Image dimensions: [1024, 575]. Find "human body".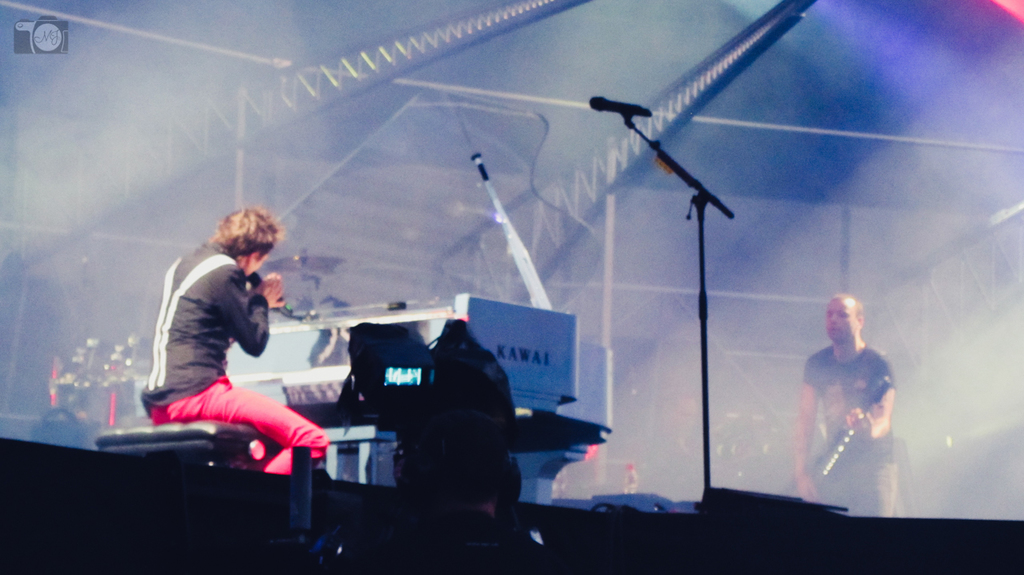
{"x1": 141, "y1": 207, "x2": 334, "y2": 476}.
